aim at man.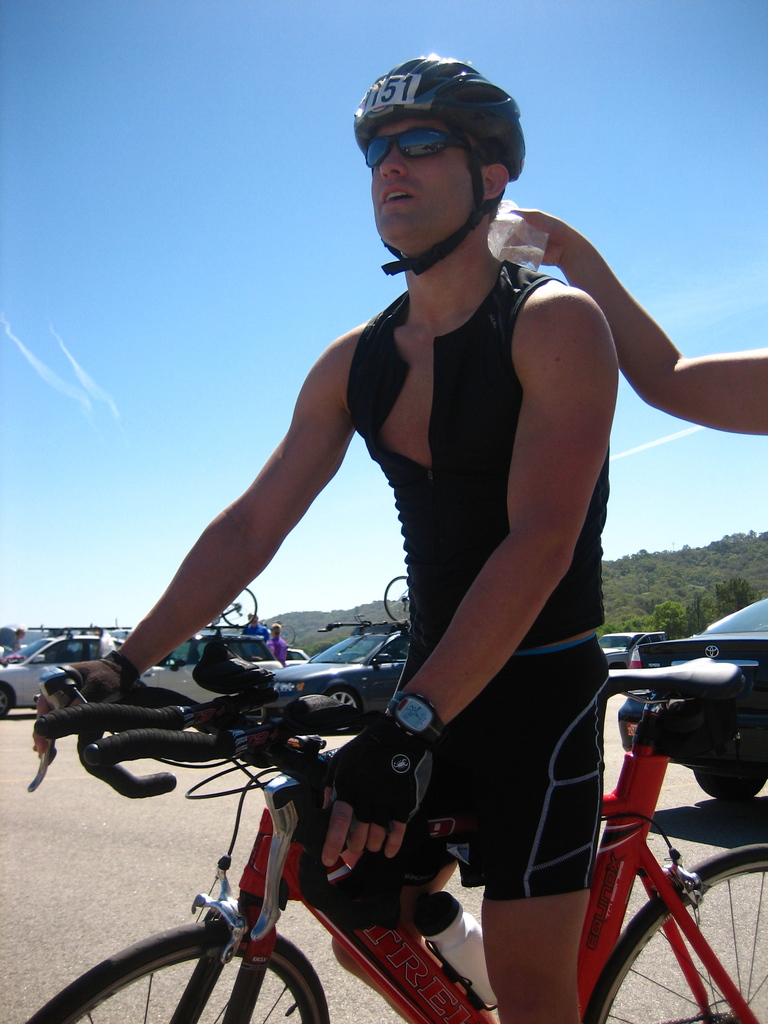
Aimed at BBox(35, 60, 616, 1023).
